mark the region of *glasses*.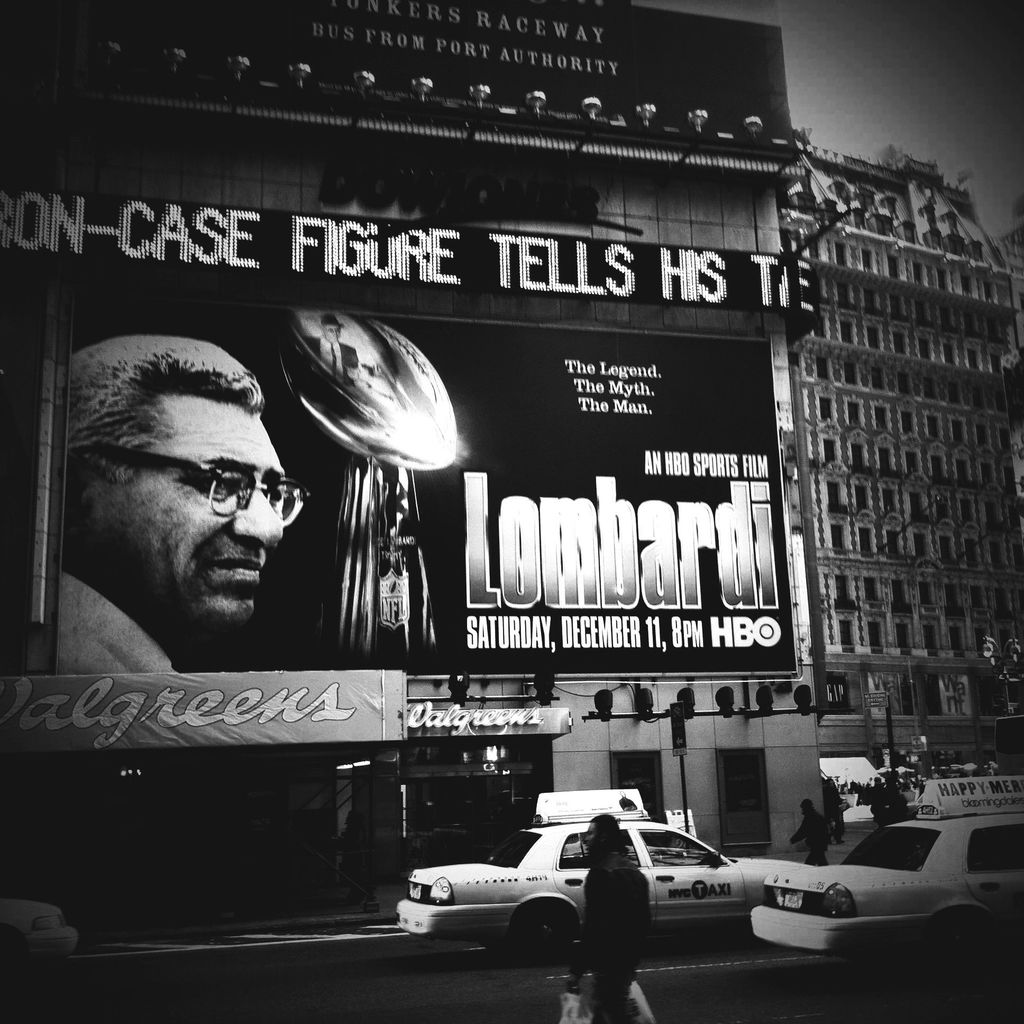
Region: bbox=[98, 444, 320, 517].
